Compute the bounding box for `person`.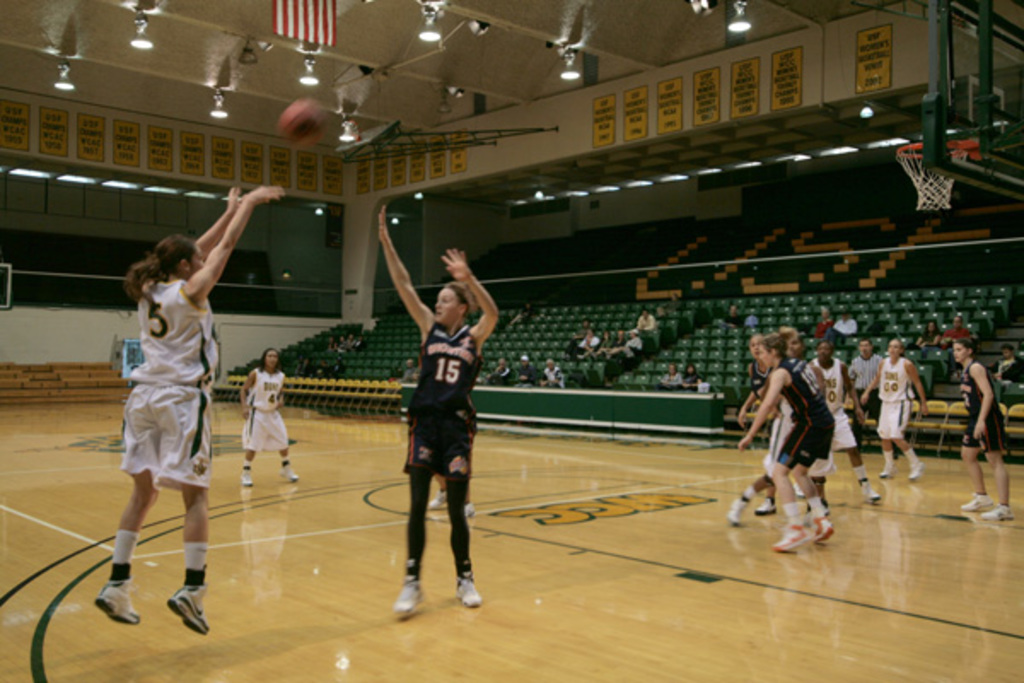
852:335:881:449.
